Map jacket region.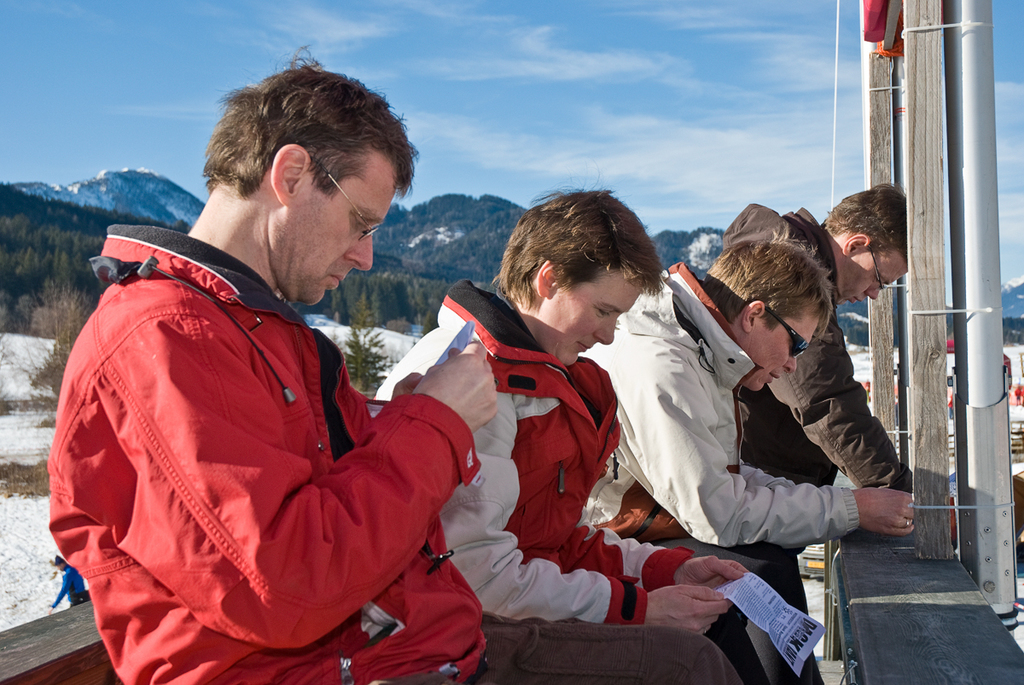
Mapped to detection(701, 205, 915, 499).
